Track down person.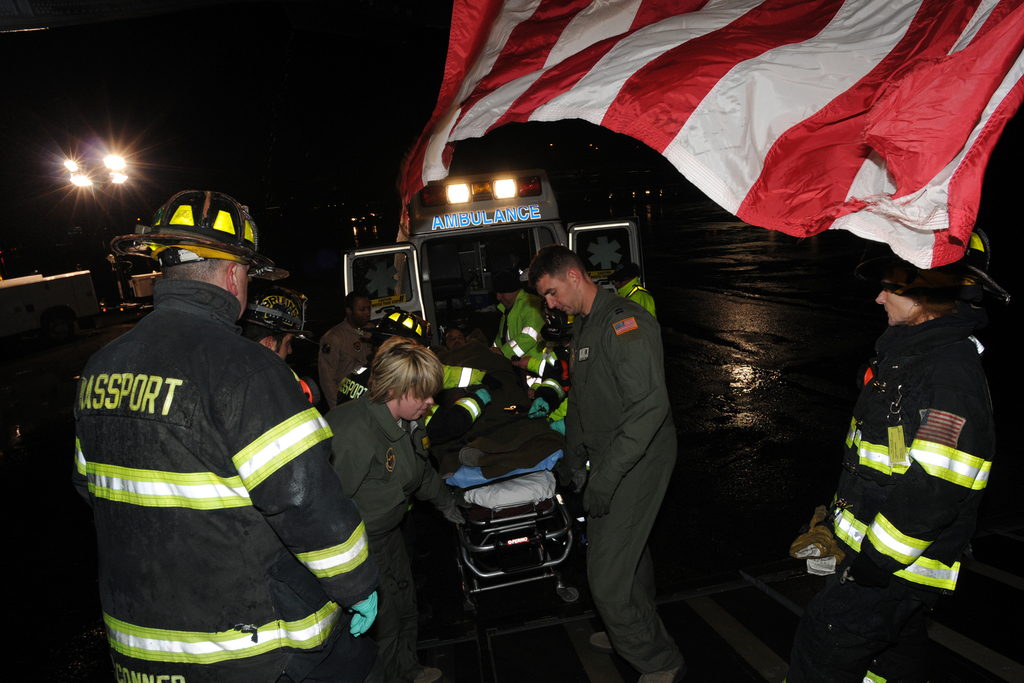
Tracked to (59,189,387,682).
